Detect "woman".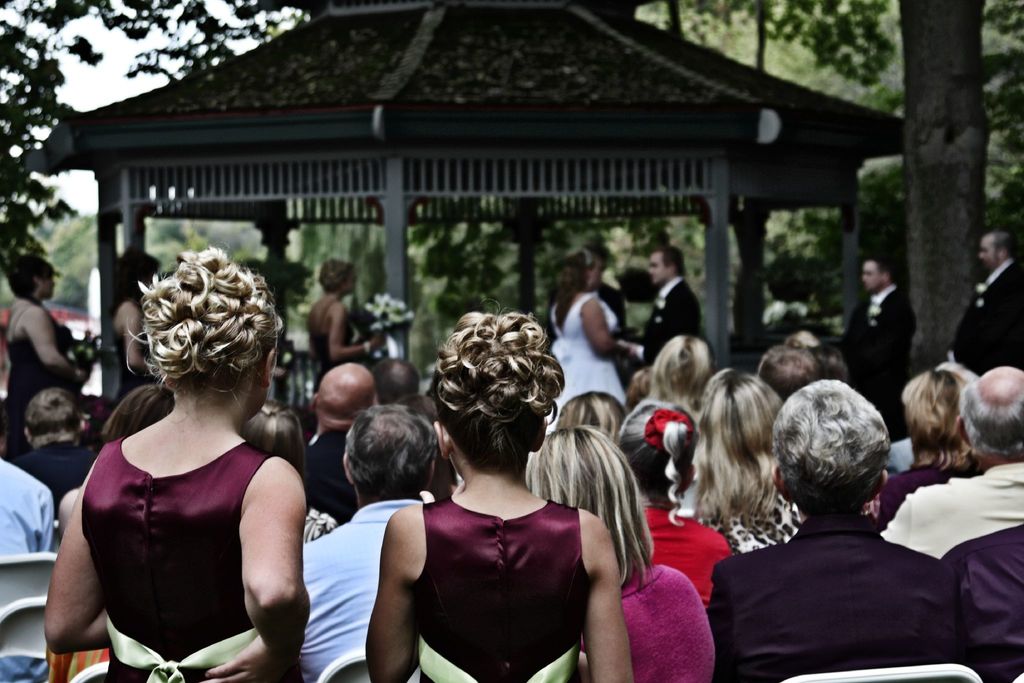
Detected at bbox=(872, 370, 998, 531).
